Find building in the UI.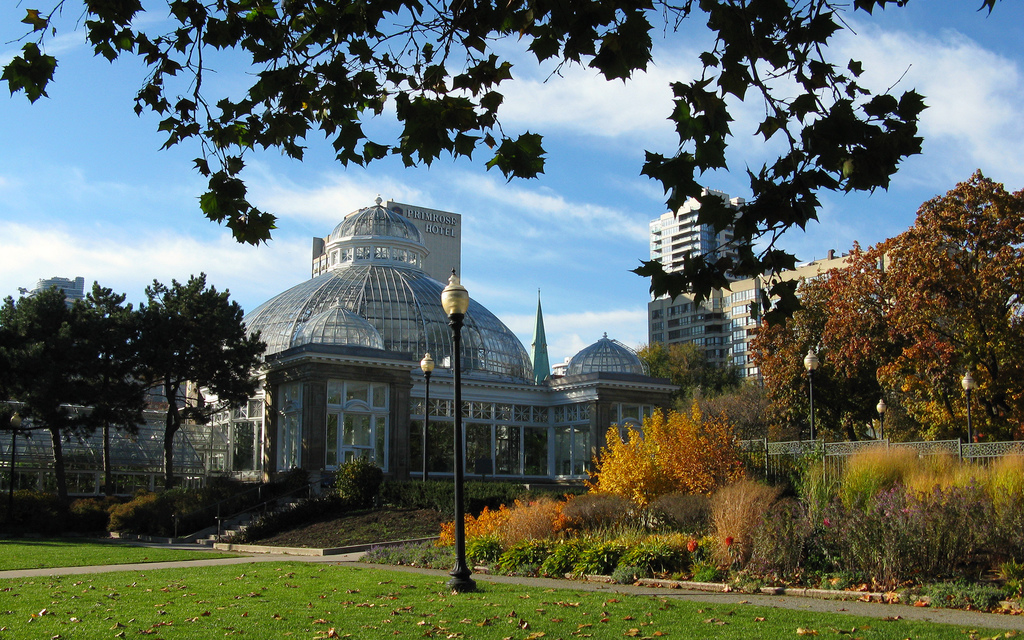
UI element at 646 244 895 442.
